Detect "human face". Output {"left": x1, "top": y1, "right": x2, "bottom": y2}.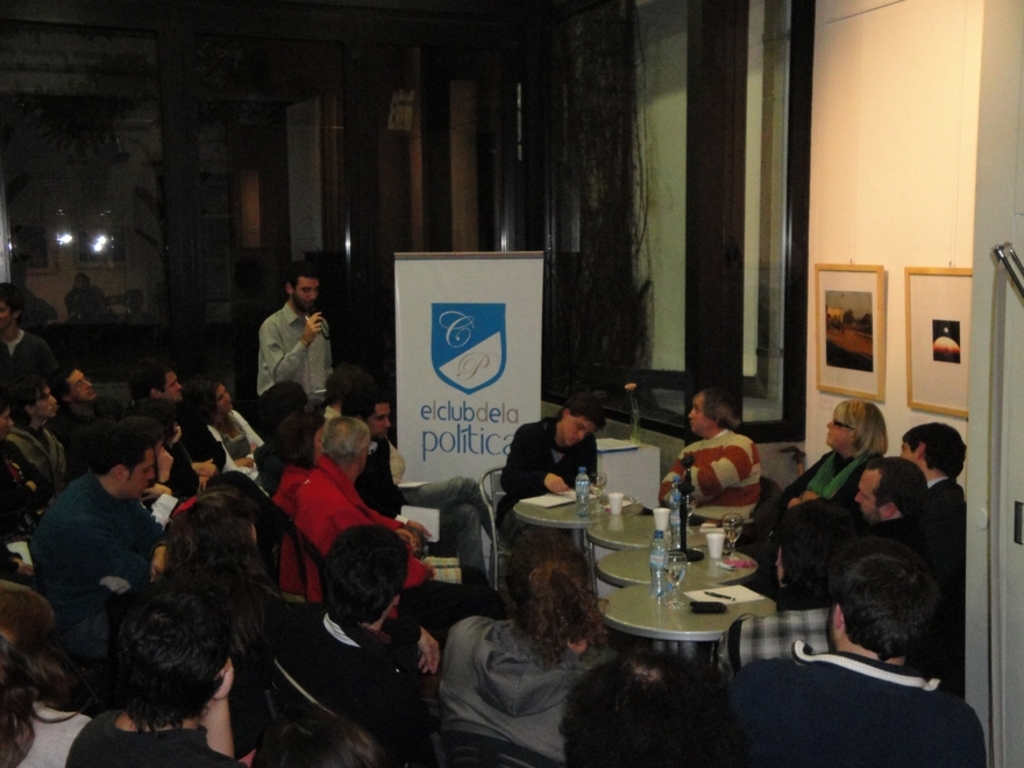
{"left": 856, "top": 470, "right": 875, "bottom": 520}.
